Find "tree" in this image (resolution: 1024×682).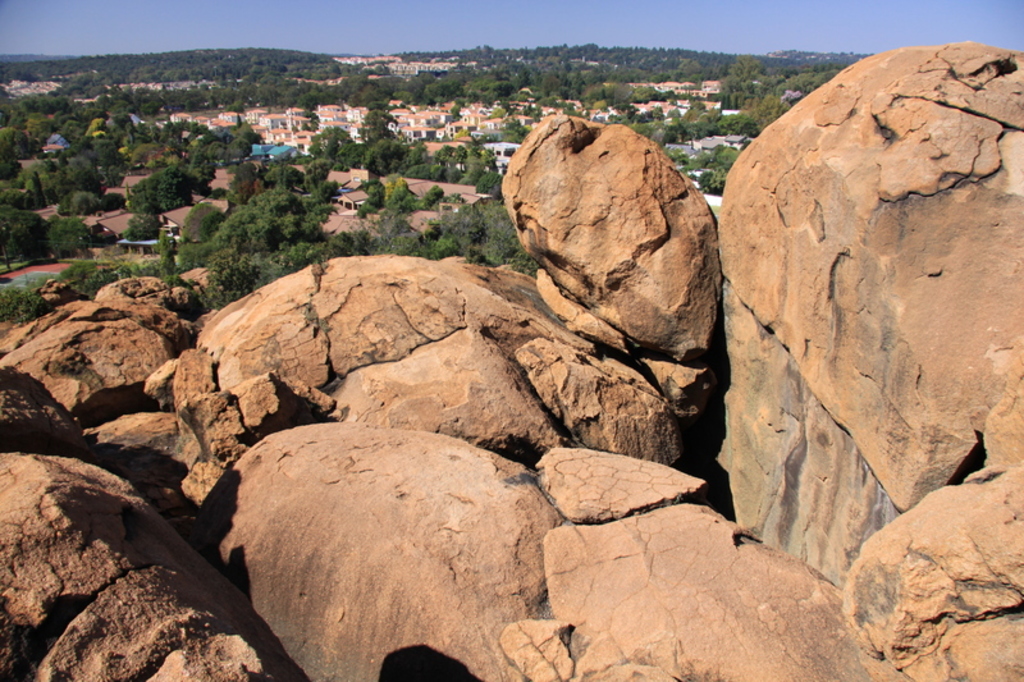
x1=255 y1=83 x2=276 y2=102.
